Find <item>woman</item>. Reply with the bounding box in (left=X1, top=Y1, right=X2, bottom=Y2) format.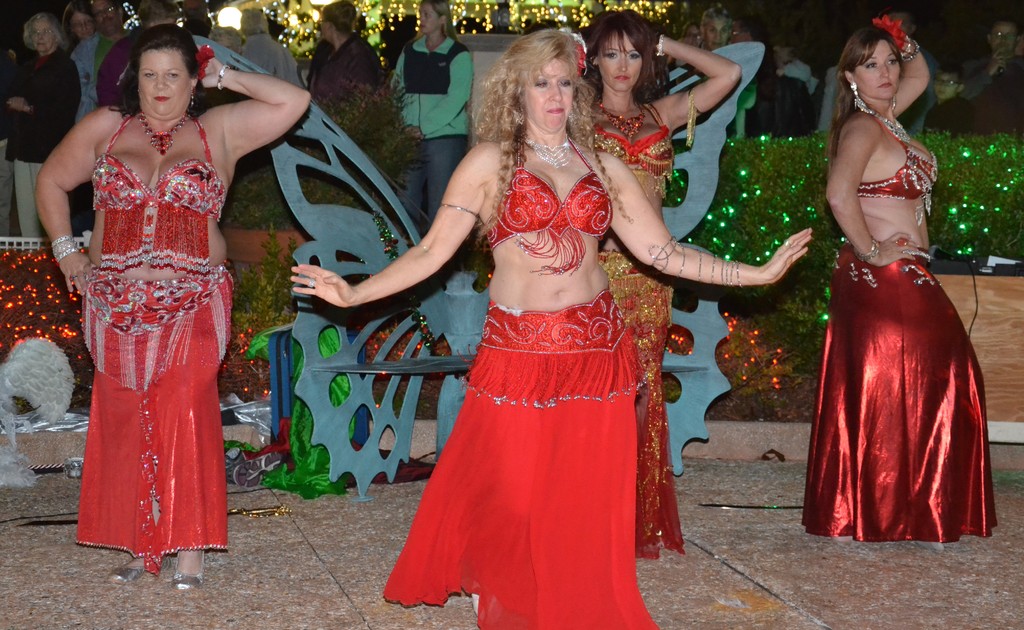
(left=34, top=26, right=316, bottom=586).
